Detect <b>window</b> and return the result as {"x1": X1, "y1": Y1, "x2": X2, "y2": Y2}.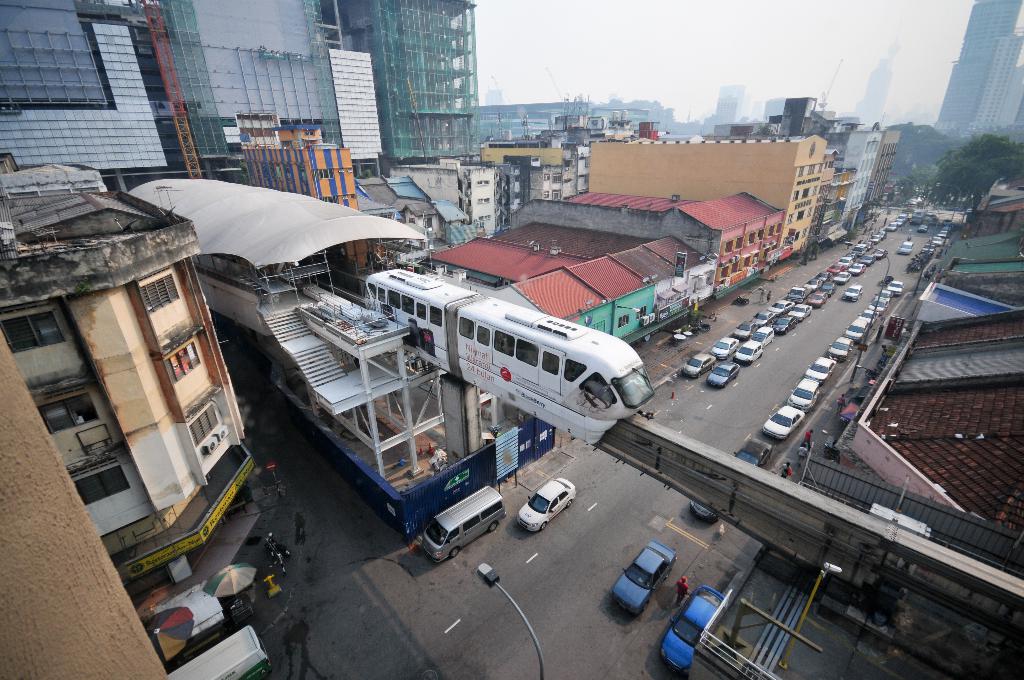
{"x1": 140, "y1": 274, "x2": 182, "y2": 319}.
